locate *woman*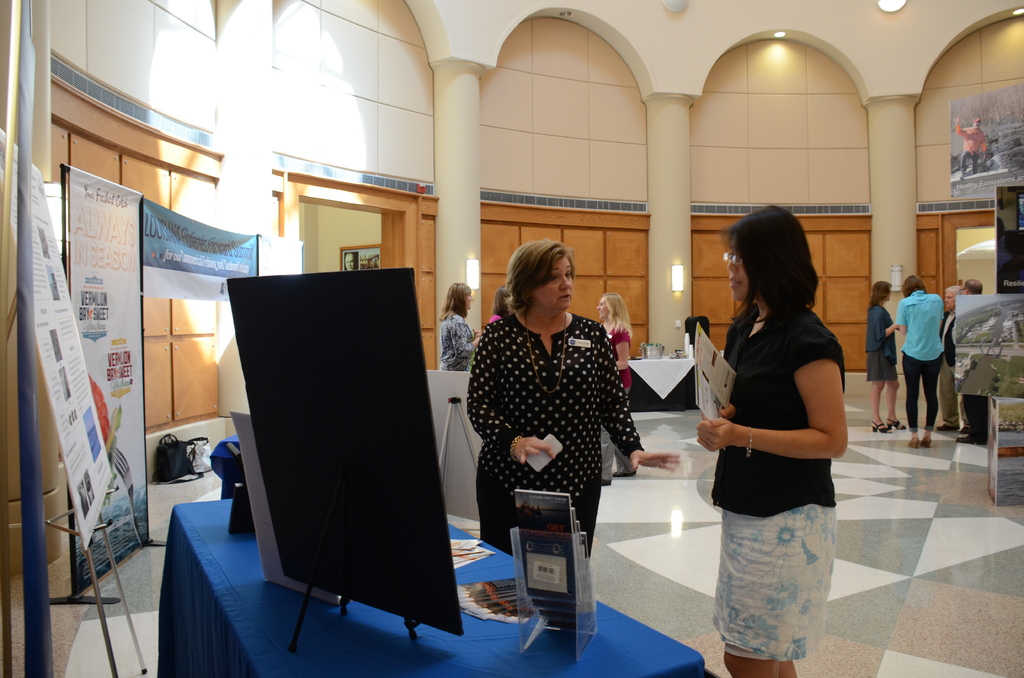
{"x1": 466, "y1": 241, "x2": 635, "y2": 583}
